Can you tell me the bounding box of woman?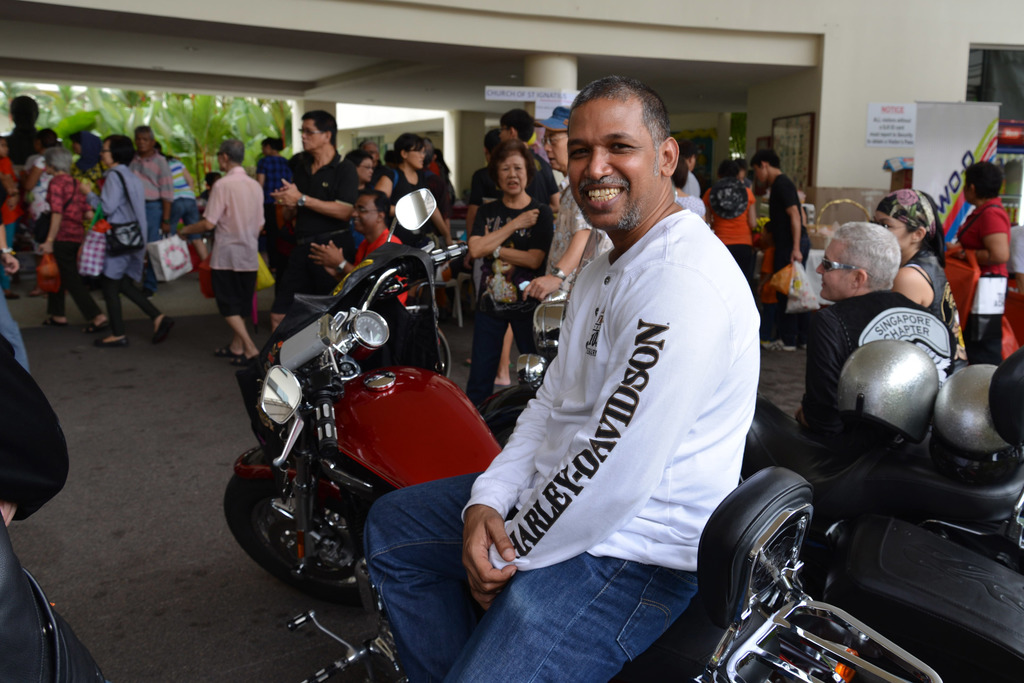
bbox=[29, 143, 99, 331].
